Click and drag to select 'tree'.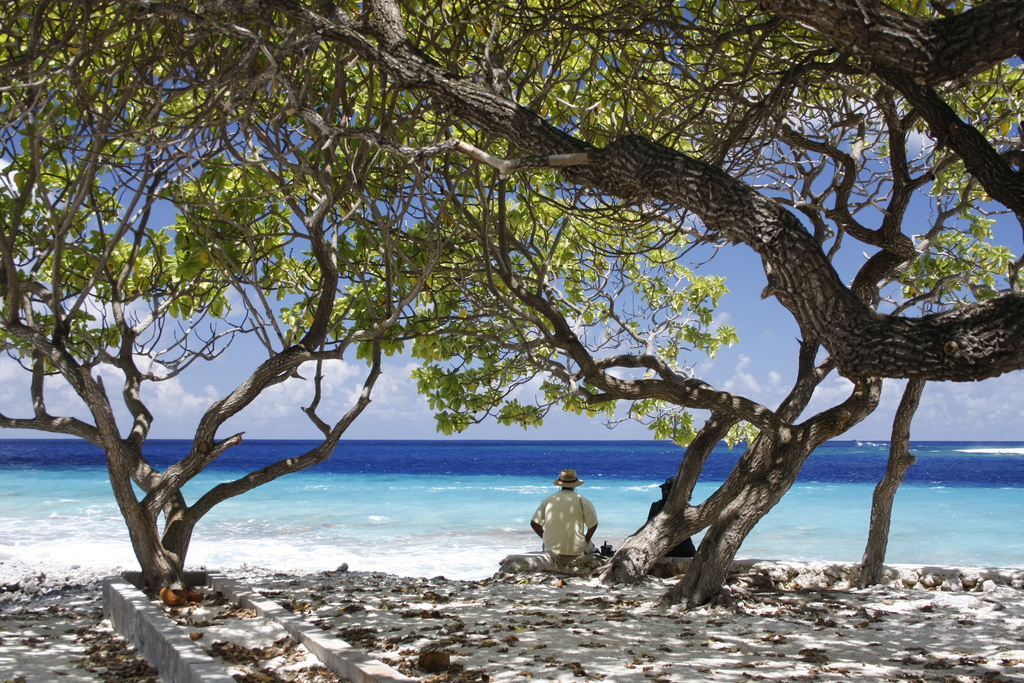
Selection: 0/0/577/596.
